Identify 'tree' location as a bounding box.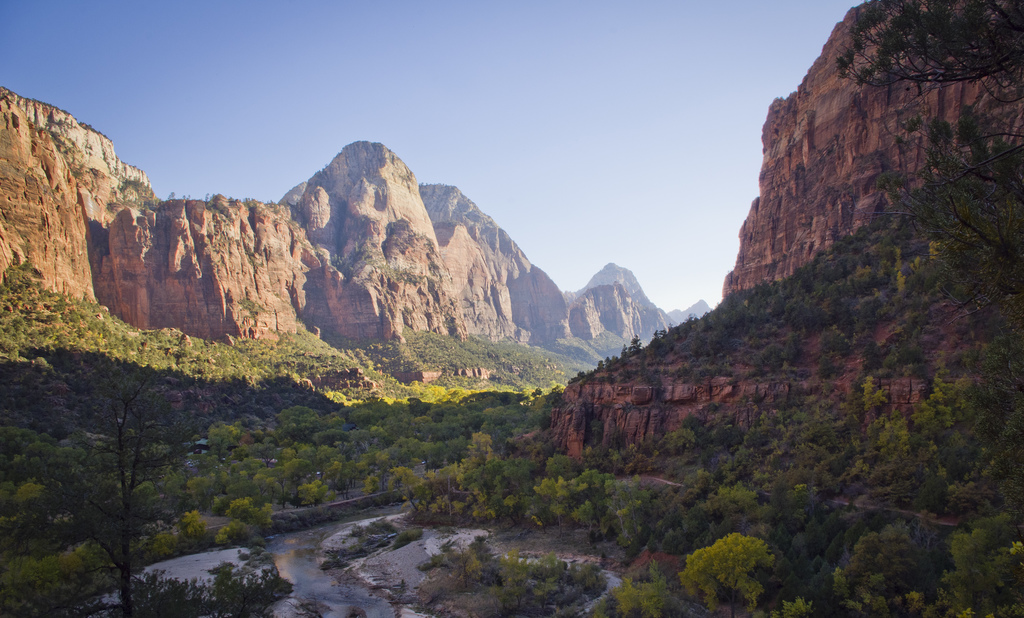
region(847, 523, 924, 586).
